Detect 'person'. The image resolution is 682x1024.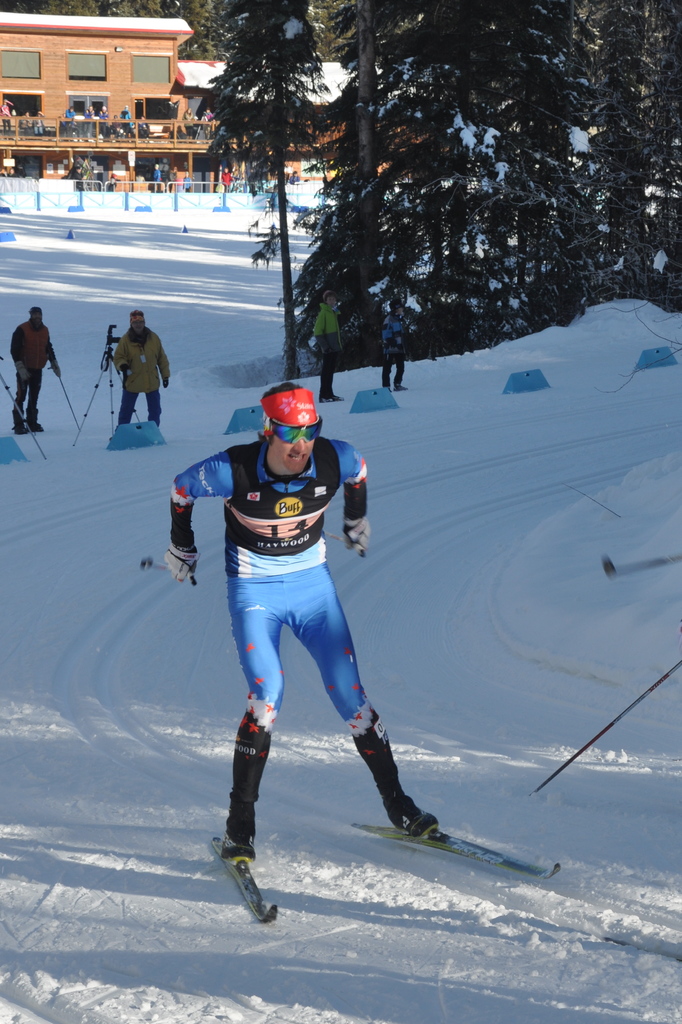
<box>389,298,416,395</box>.
